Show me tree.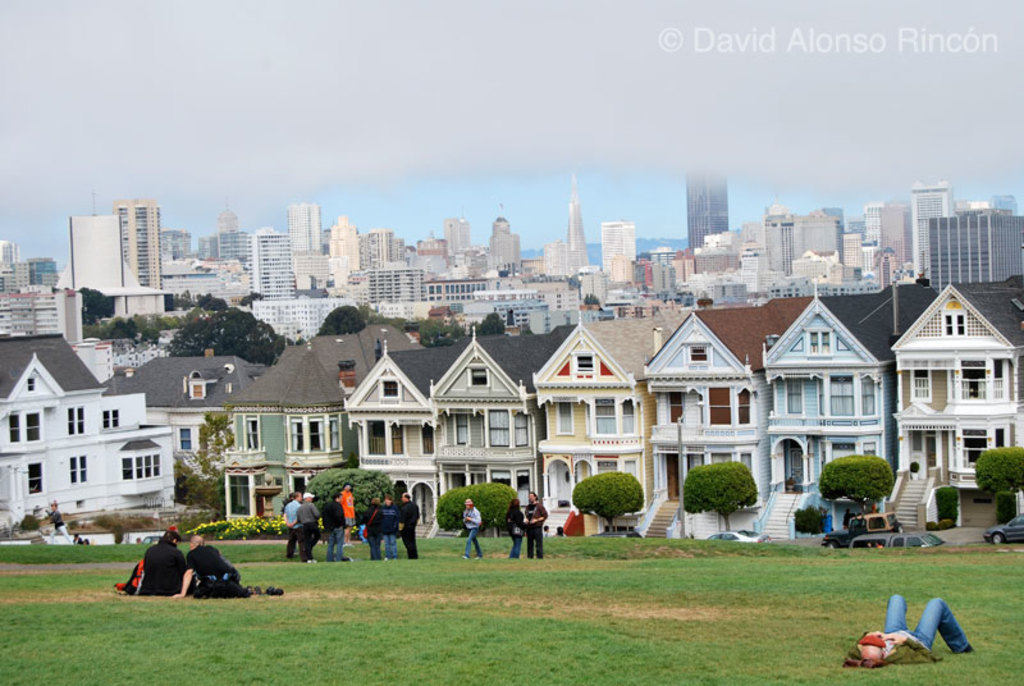
tree is here: box=[105, 308, 141, 338].
